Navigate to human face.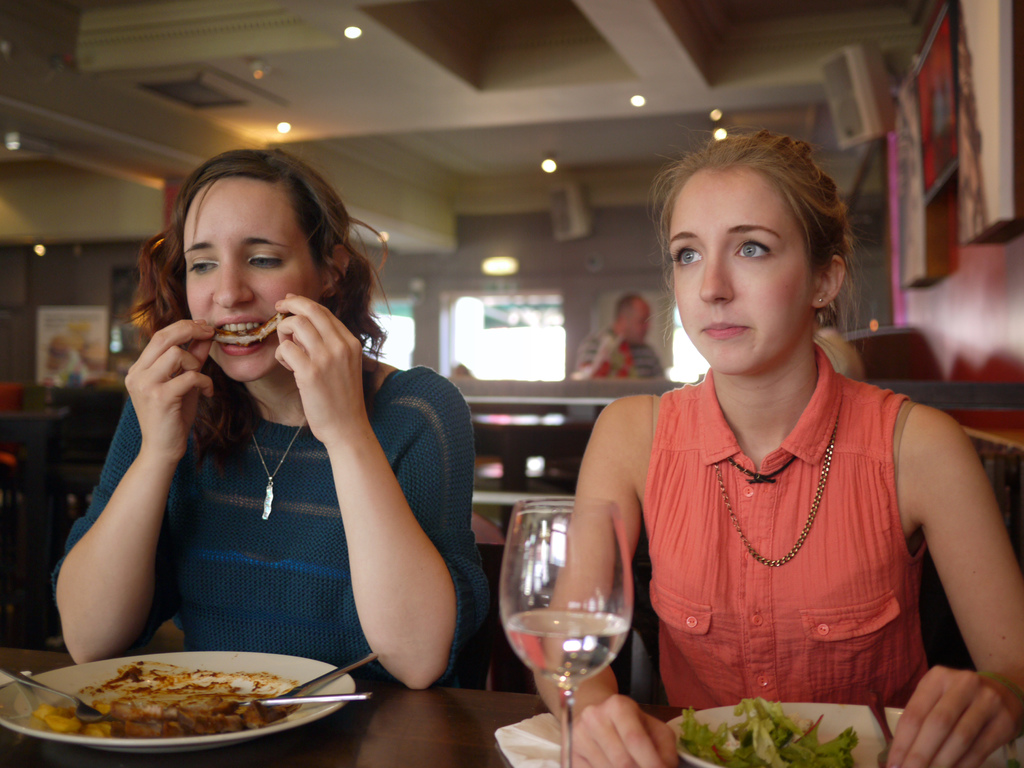
Navigation target: x1=623, y1=307, x2=650, y2=346.
